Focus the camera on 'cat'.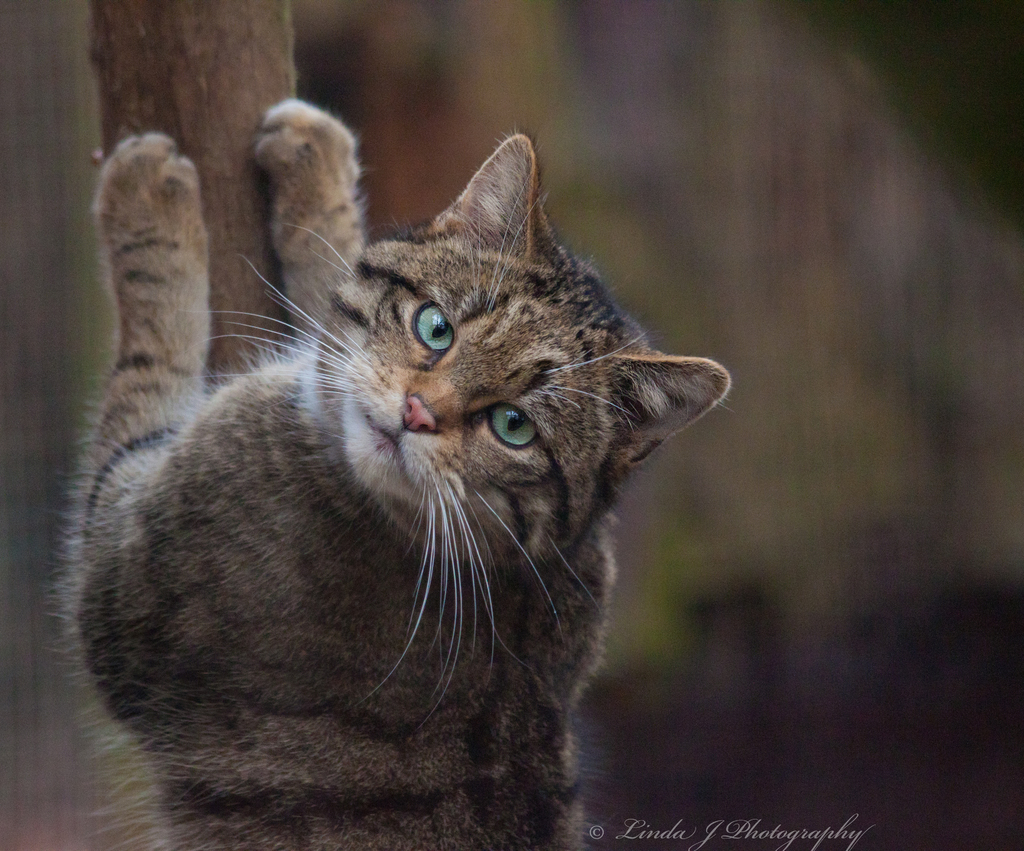
Focus region: (40, 90, 735, 850).
